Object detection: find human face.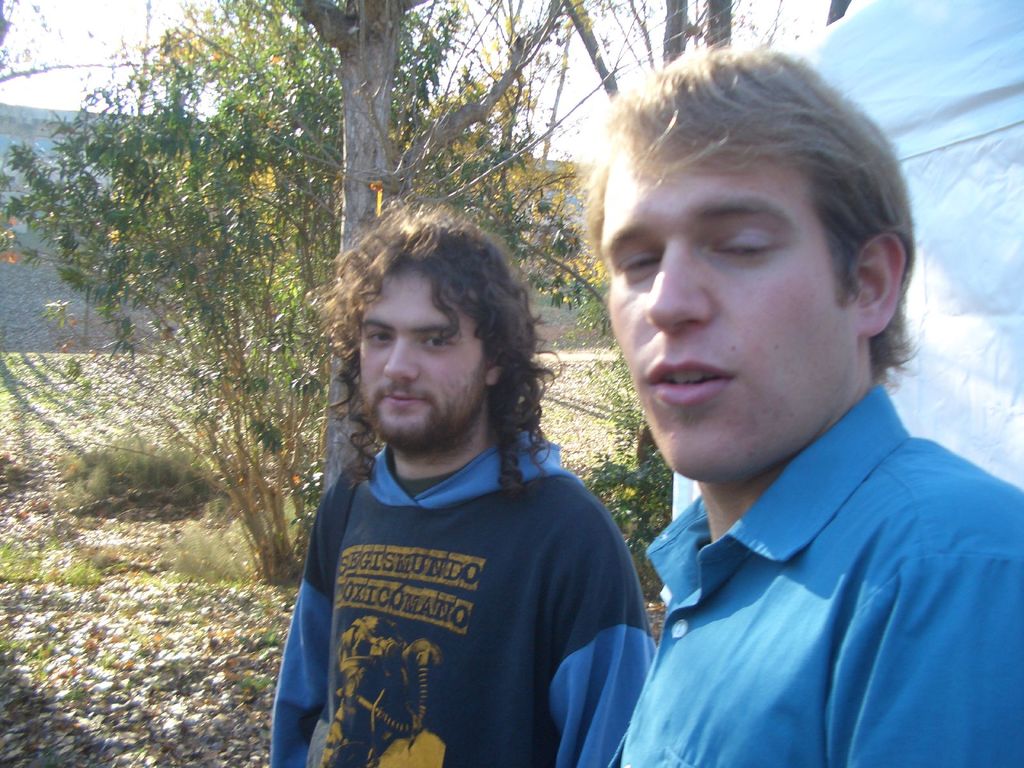
l=595, t=138, r=857, b=479.
